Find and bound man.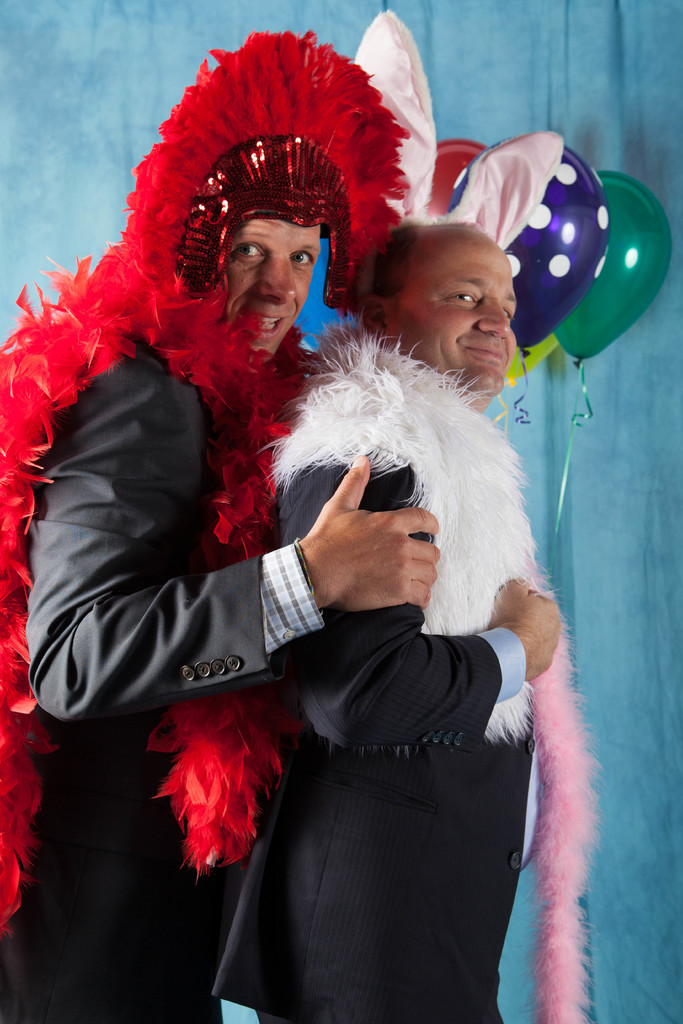
Bound: 0 22 440 1023.
